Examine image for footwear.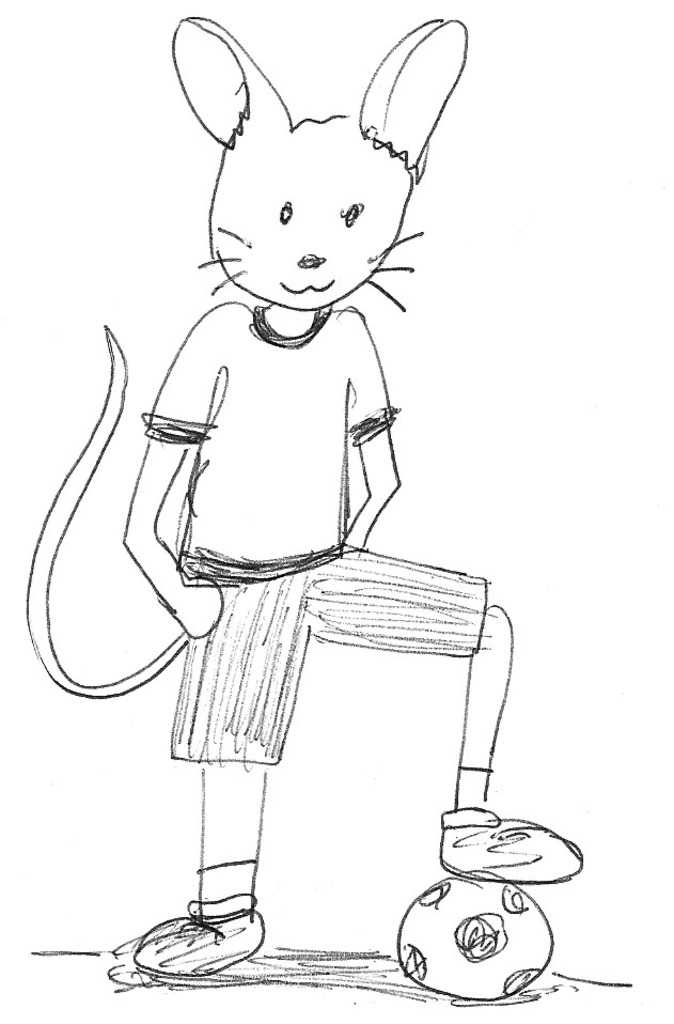
Examination result: [439,808,584,886].
